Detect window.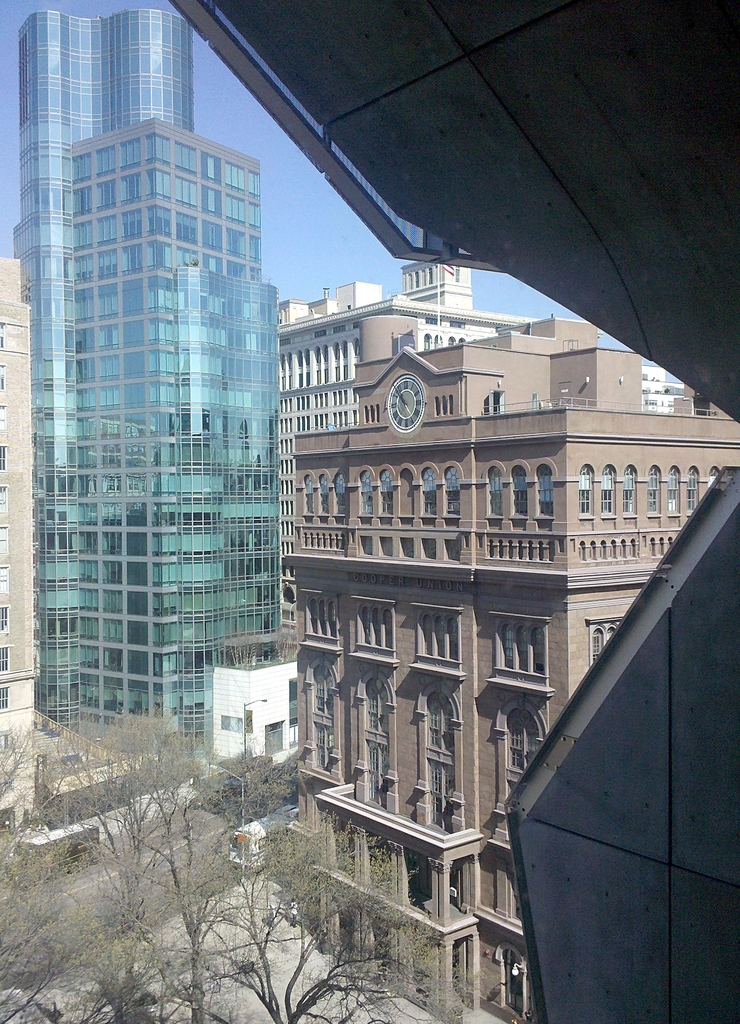
Detected at 364,678,387,735.
